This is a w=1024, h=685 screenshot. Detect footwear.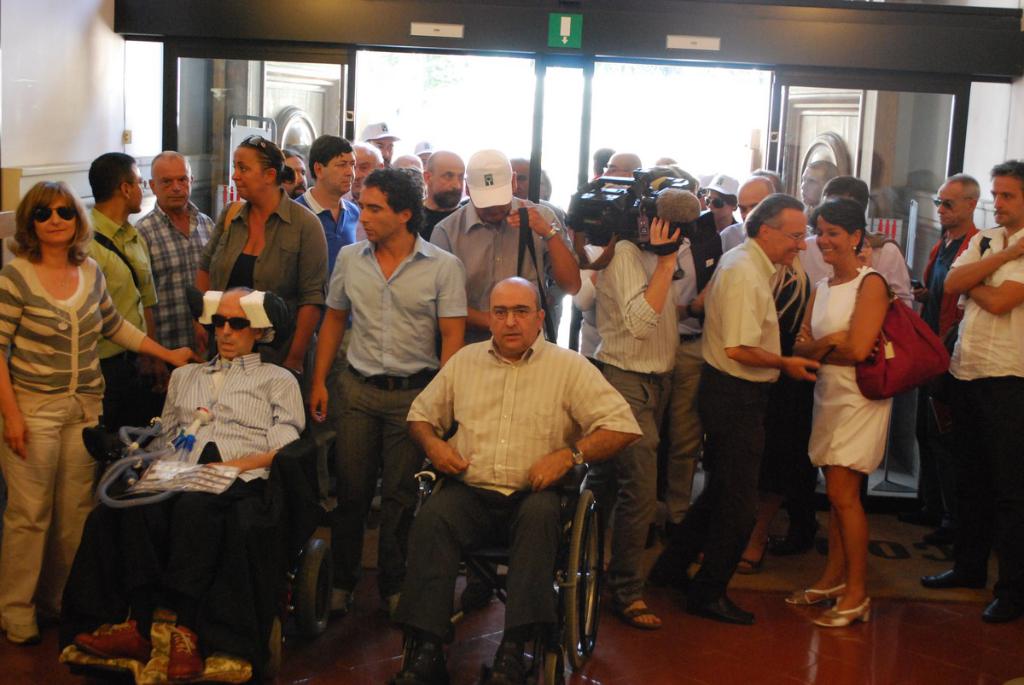
<region>473, 637, 540, 684</region>.
